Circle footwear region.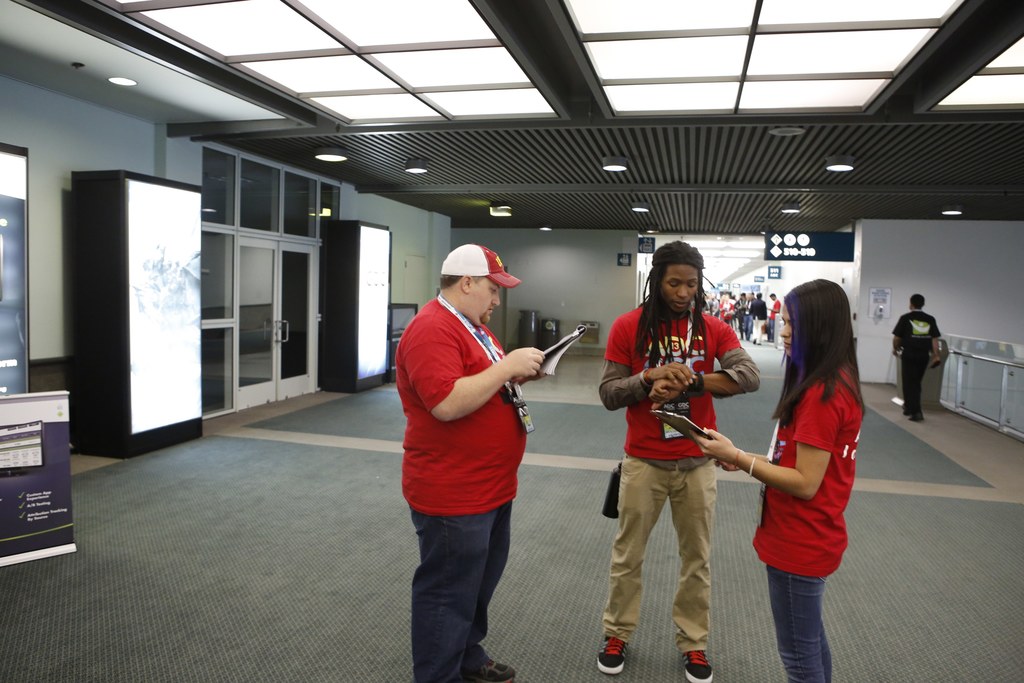
Region: <region>597, 636, 628, 674</region>.
